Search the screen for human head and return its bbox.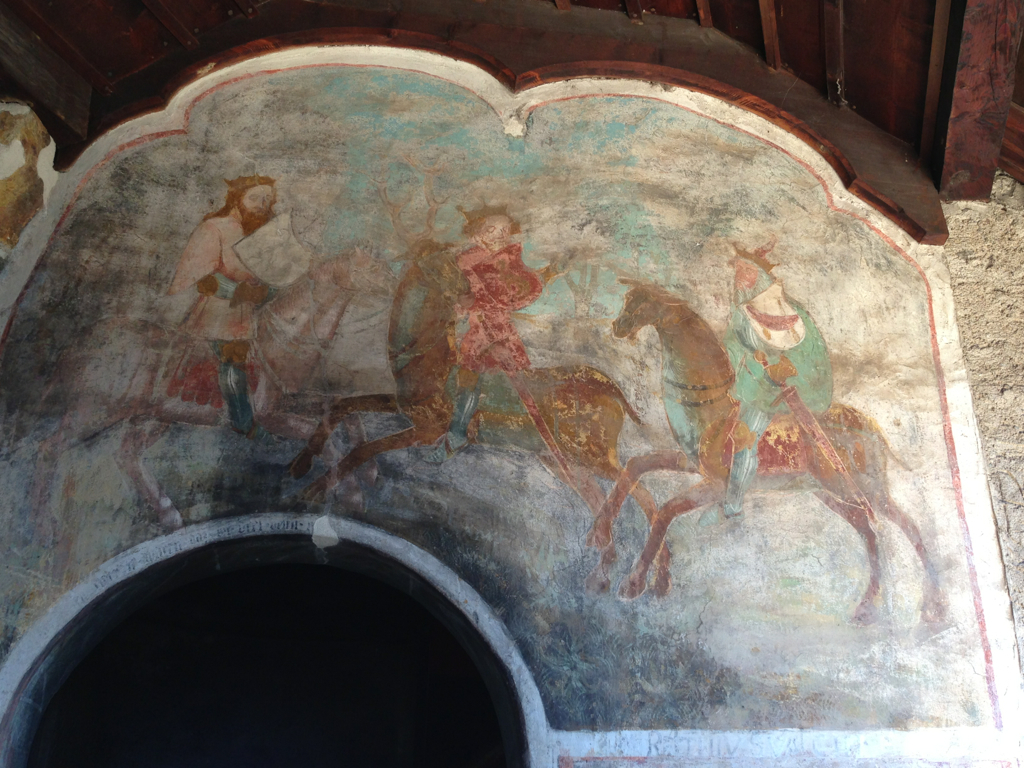
Found: {"x1": 458, "y1": 205, "x2": 523, "y2": 252}.
